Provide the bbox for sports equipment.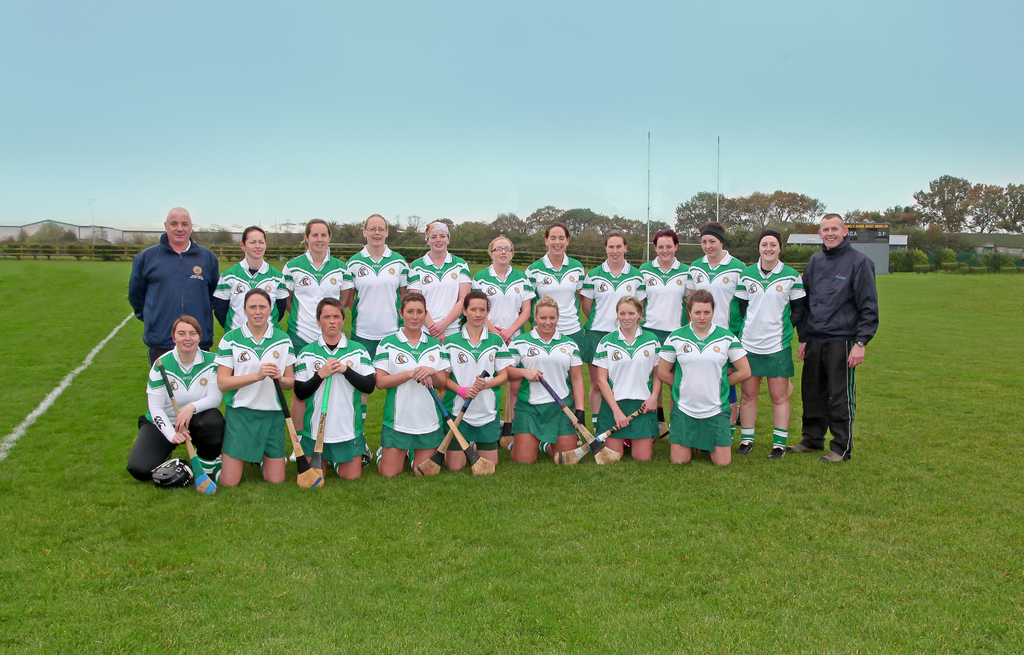
159,361,216,495.
